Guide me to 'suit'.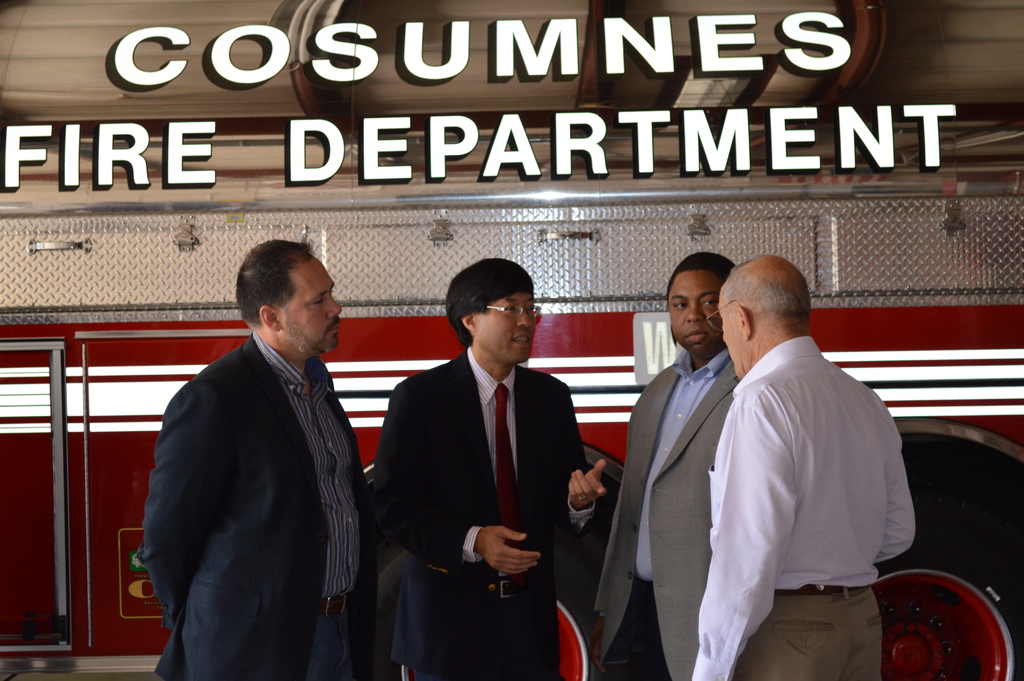
Guidance: box(378, 284, 607, 664).
